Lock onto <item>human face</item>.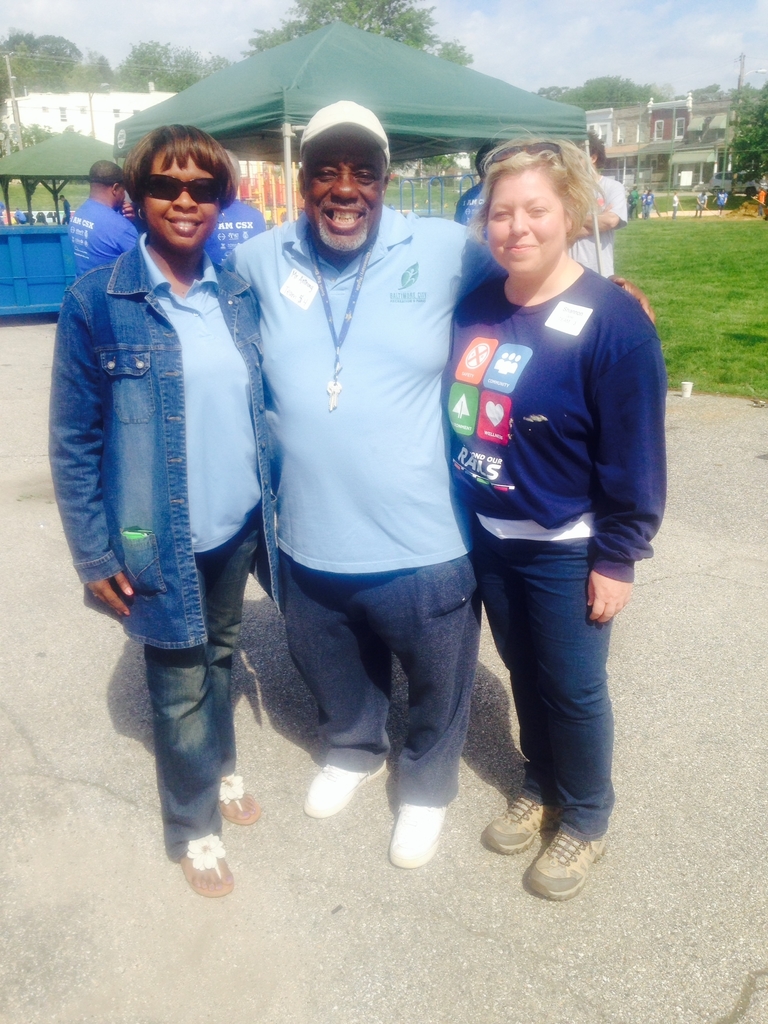
Locked: <region>295, 134, 384, 246</region>.
